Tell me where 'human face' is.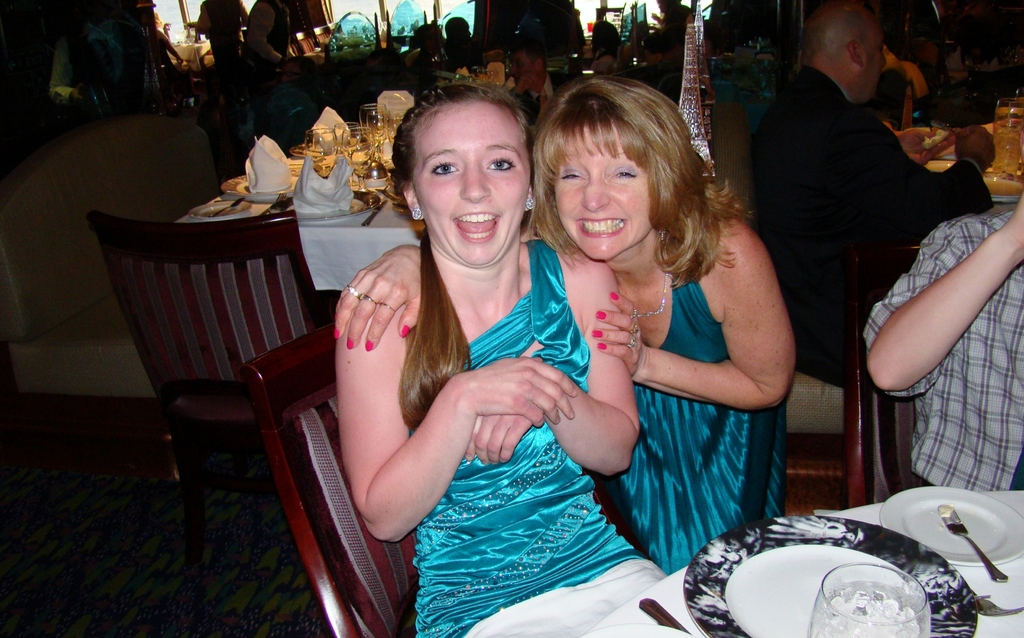
'human face' is at [657,0,670,13].
